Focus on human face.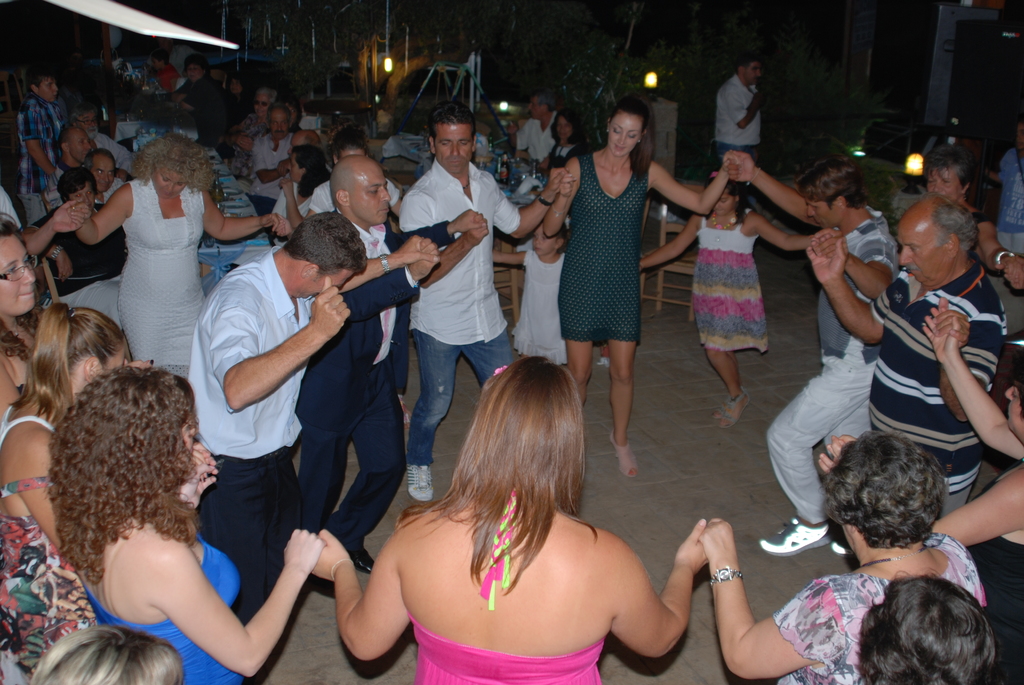
Focused at left=1007, top=384, right=1022, bottom=431.
